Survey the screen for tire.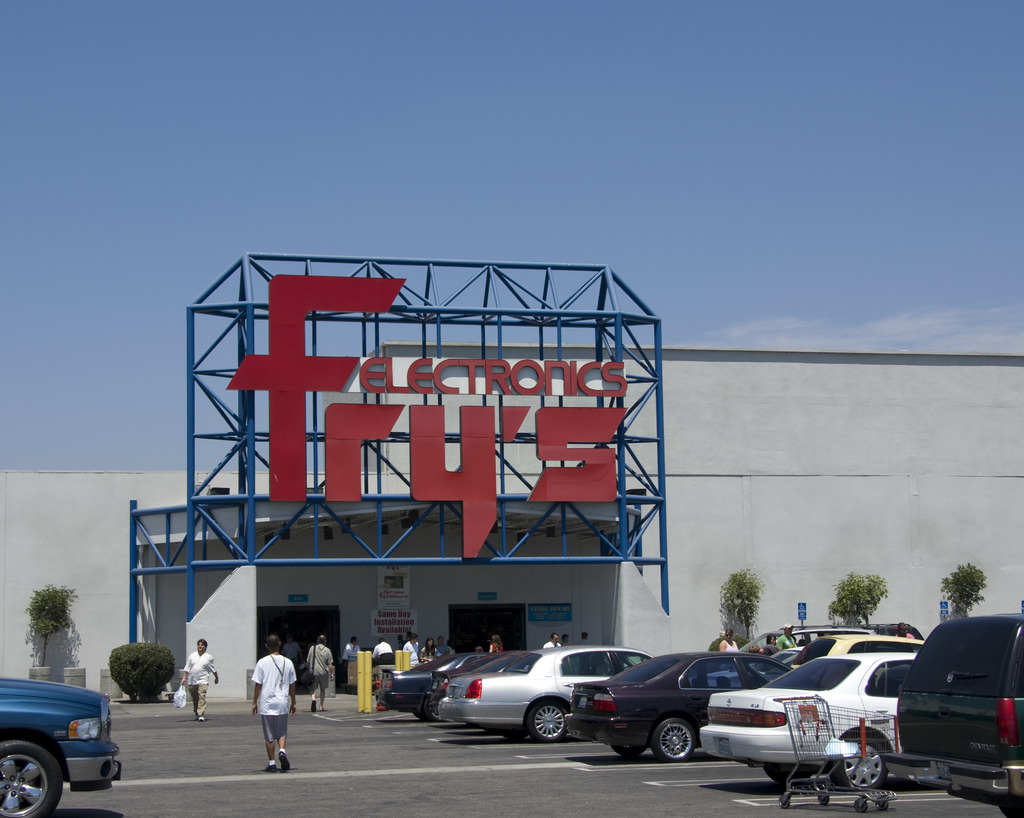
Survey found: 425,698,447,723.
